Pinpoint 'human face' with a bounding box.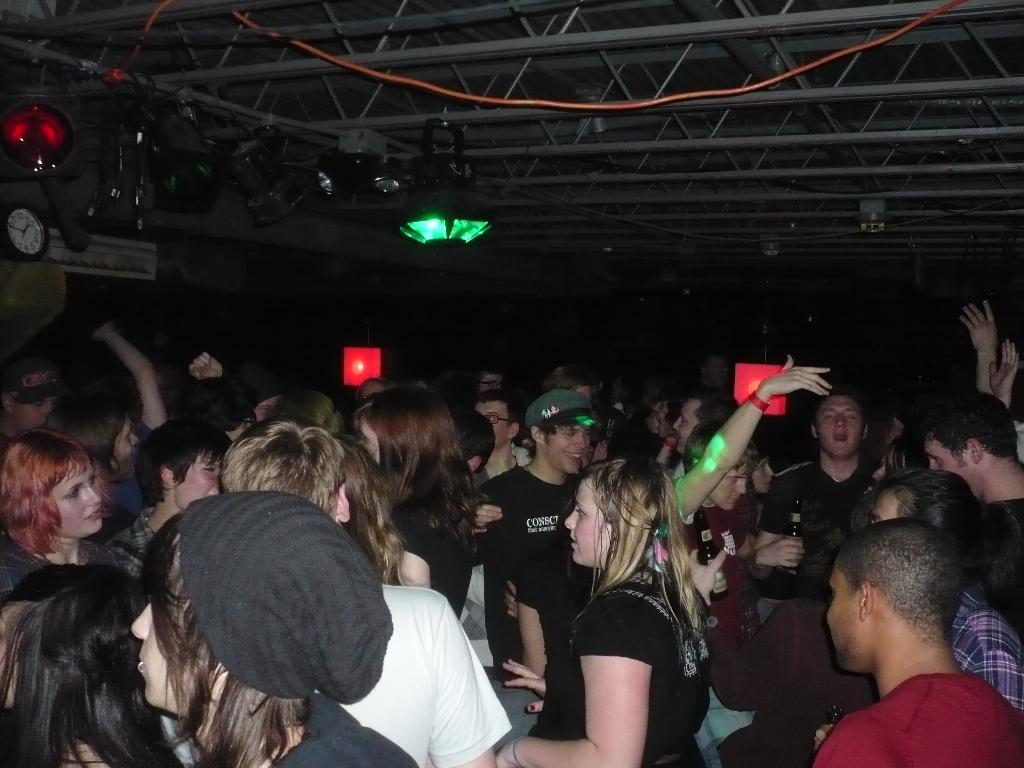
871:491:893:525.
